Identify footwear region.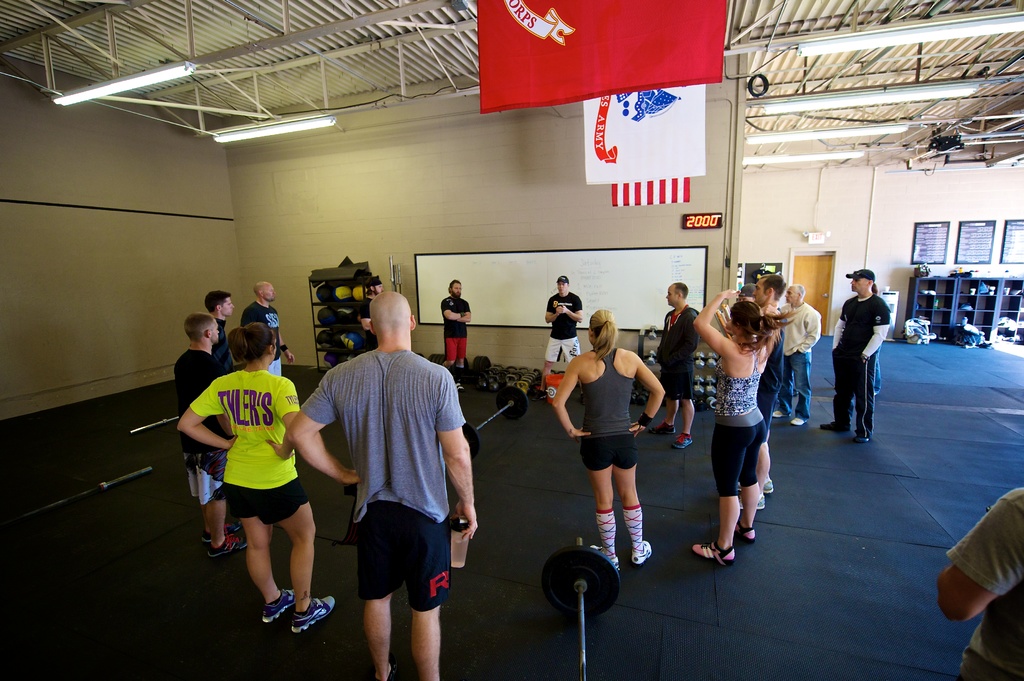
Region: {"left": 246, "top": 591, "right": 327, "bottom": 647}.
